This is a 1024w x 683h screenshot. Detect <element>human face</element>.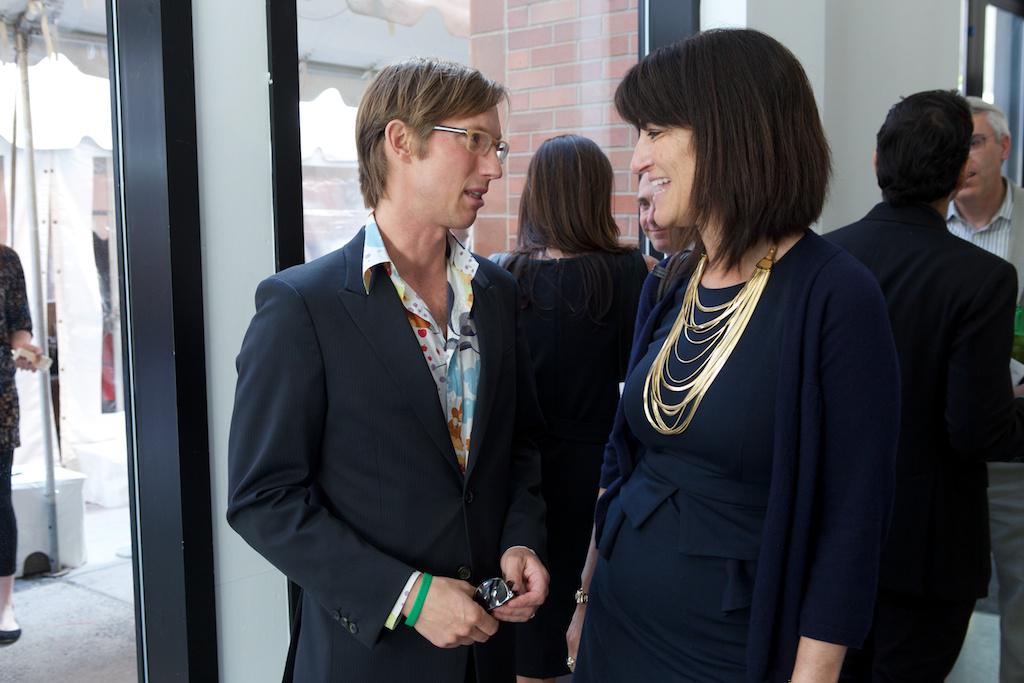
detection(636, 169, 701, 254).
